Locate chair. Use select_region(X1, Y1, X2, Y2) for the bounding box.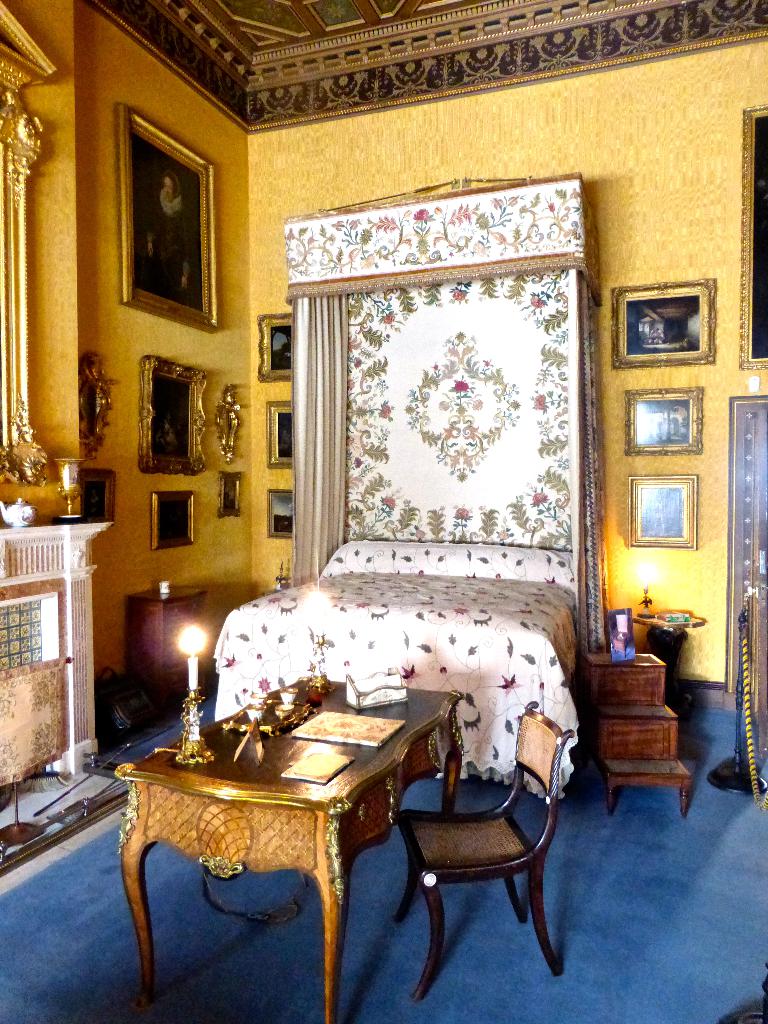
select_region(399, 700, 569, 994).
